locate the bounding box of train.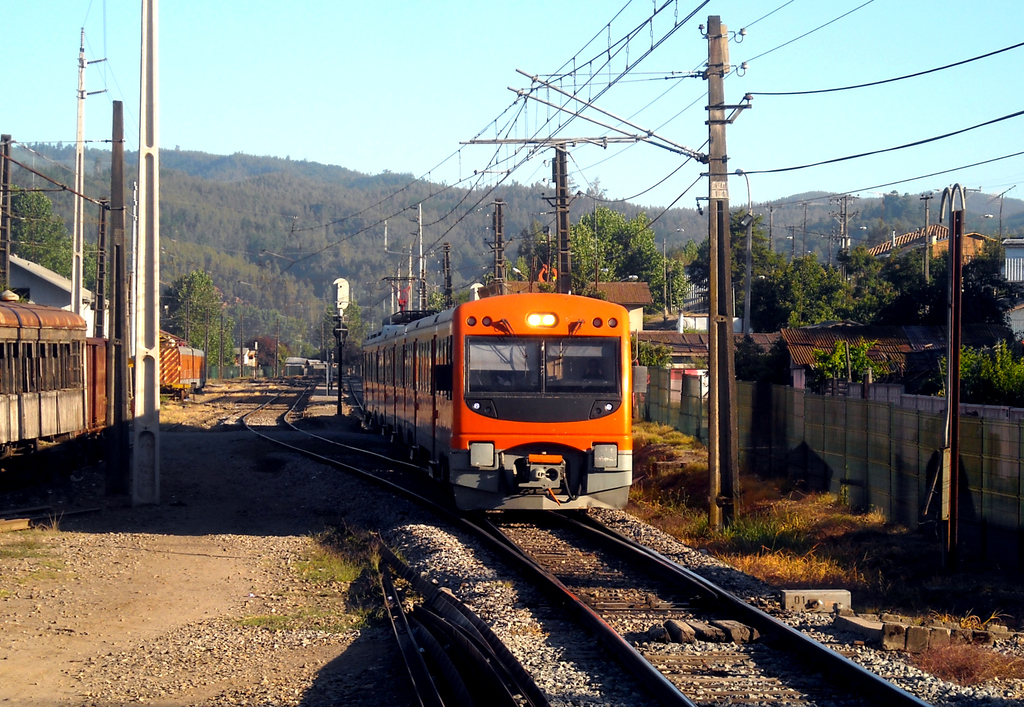
Bounding box: x1=0 y1=297 x2=85 y2=461.
